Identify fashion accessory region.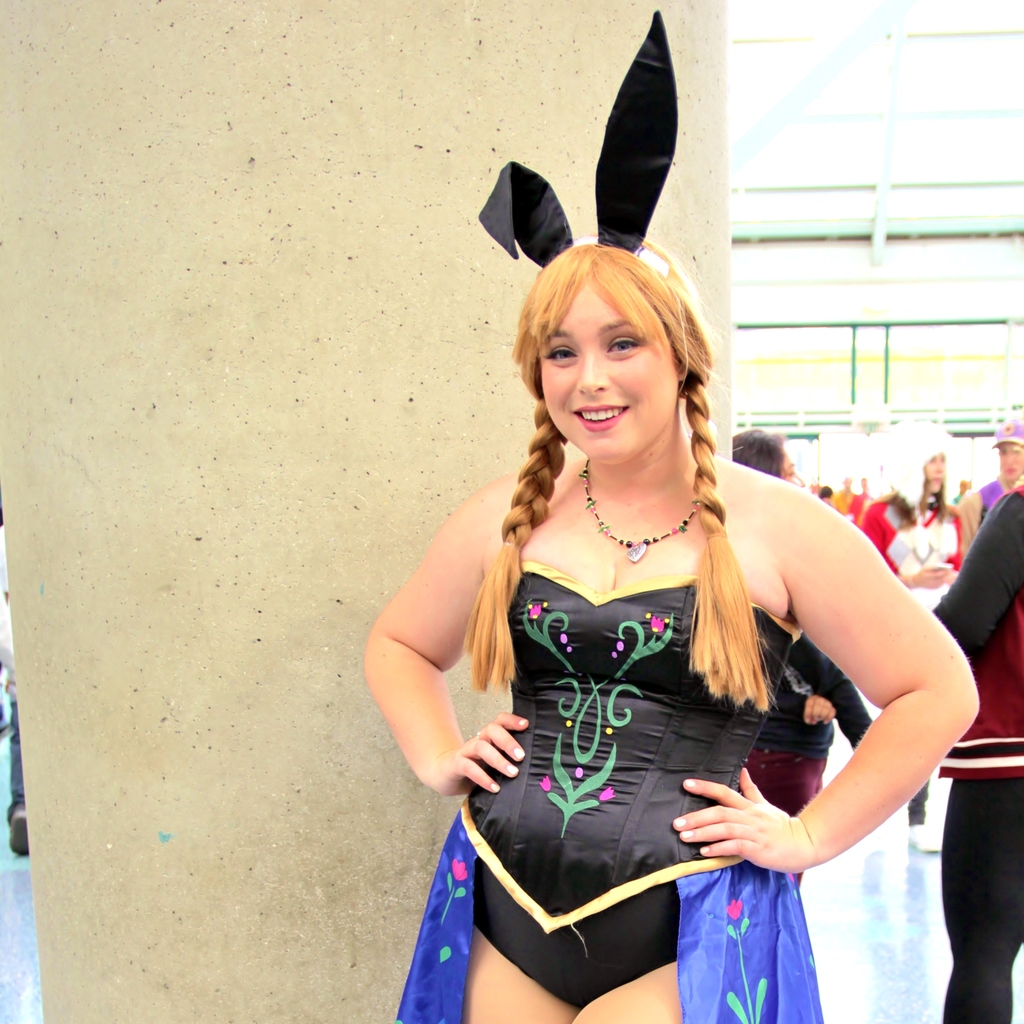
Region: bbox=[576, 434, 698, 563].
